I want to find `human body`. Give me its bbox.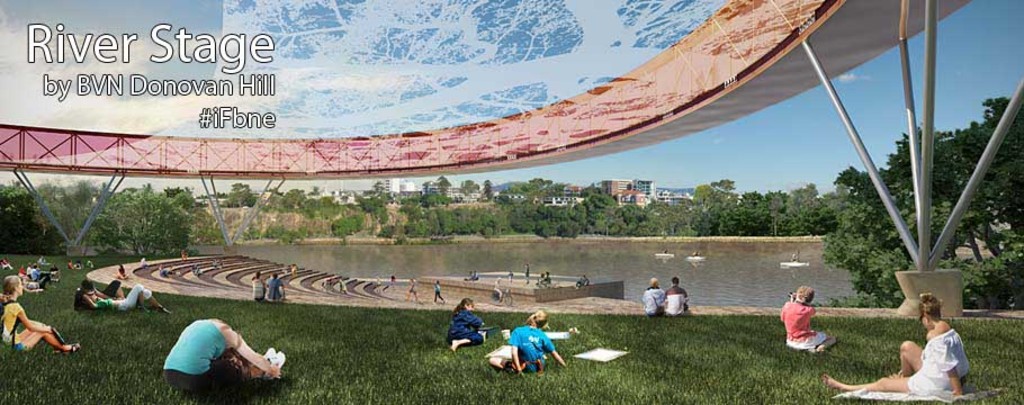
bbox(509, 271, 515, 280).
